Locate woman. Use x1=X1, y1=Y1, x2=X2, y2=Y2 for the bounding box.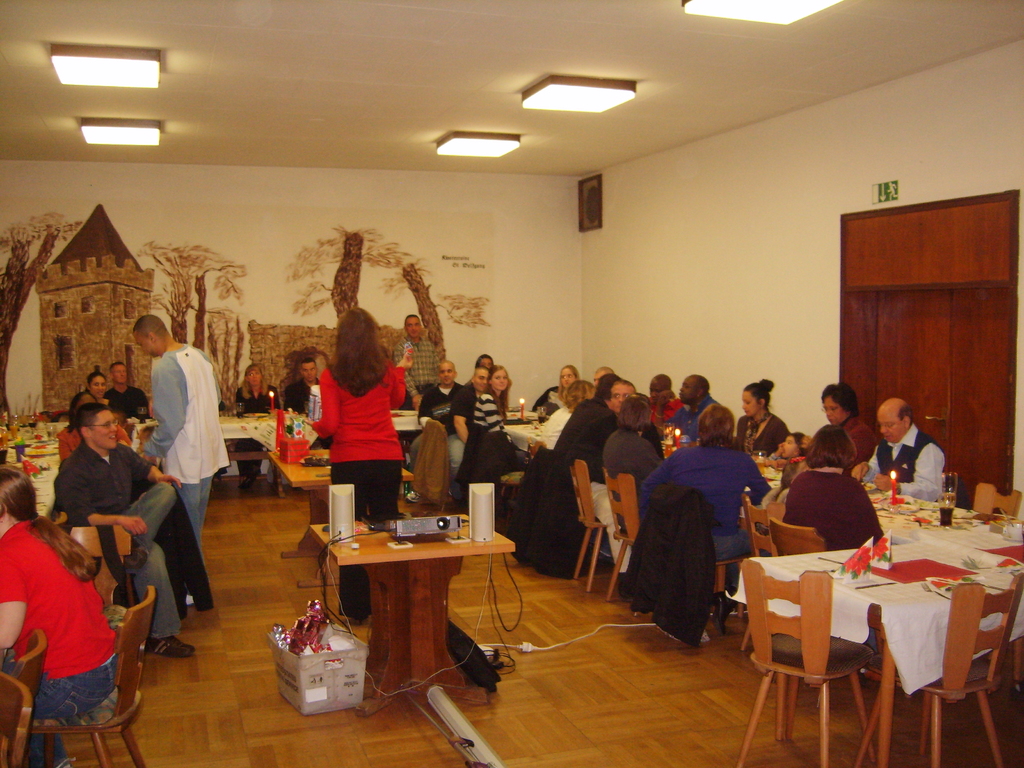
x1=502, y1=374, x2=603, y2=547.
